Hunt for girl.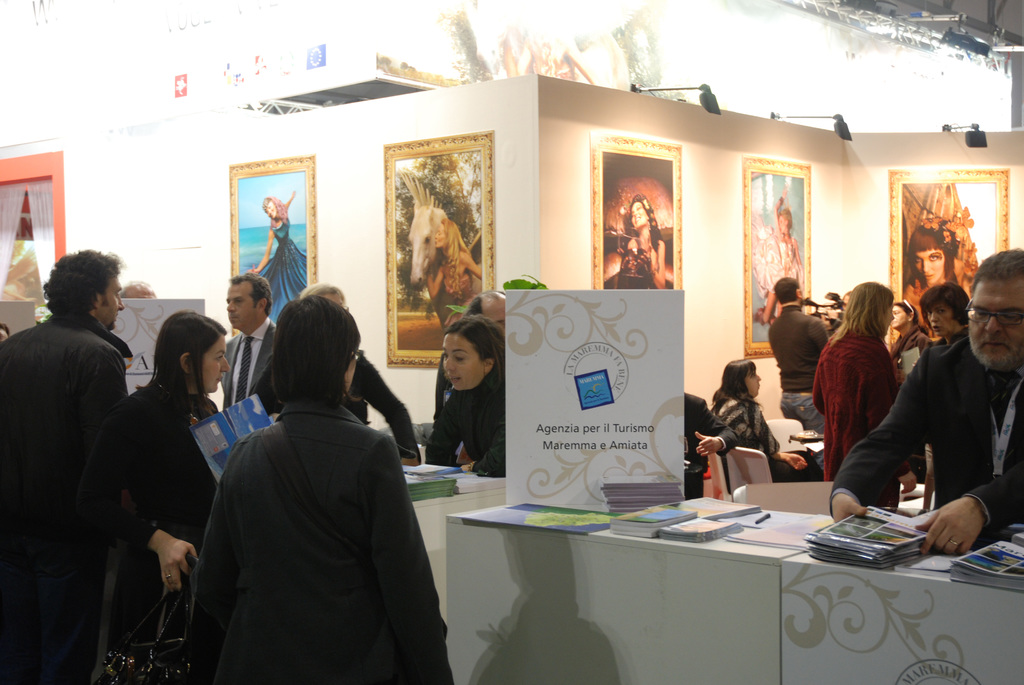
Hunted down at BBox(422, 311, 507, 475).
